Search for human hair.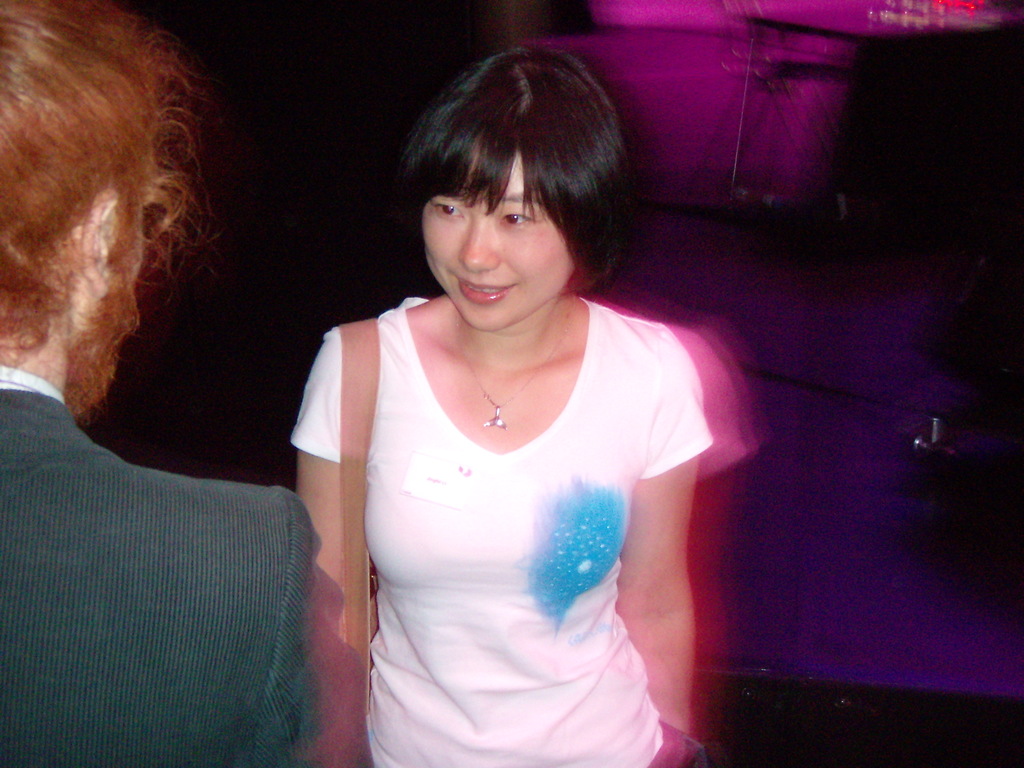
Found at pyautogui.locateOnScreen(393, 35, 625, 291).
